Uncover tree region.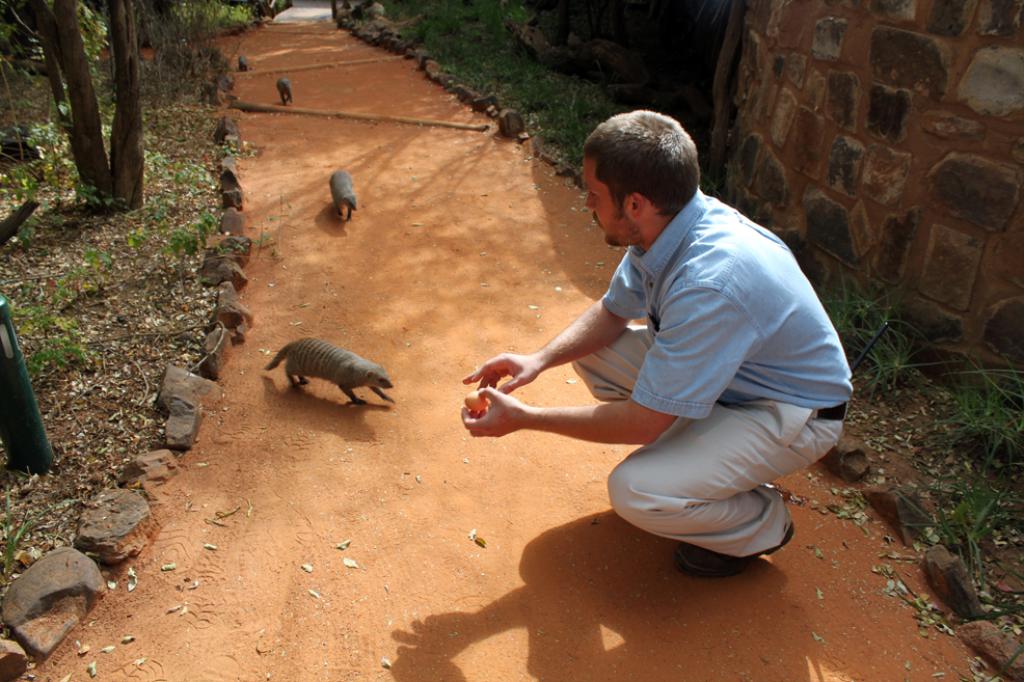
Uncovered: bbox=(5, 0, 197, 208).
